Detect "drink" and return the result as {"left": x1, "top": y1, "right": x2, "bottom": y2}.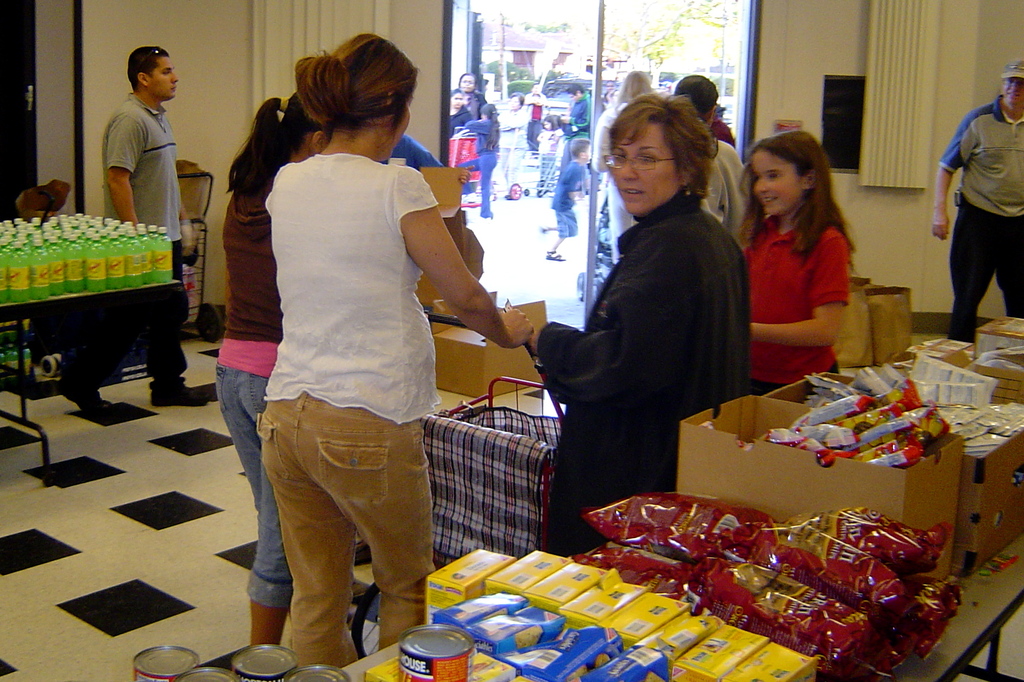
{"left": 173, "top": 663, "right": 236, "bottom": 681}.
